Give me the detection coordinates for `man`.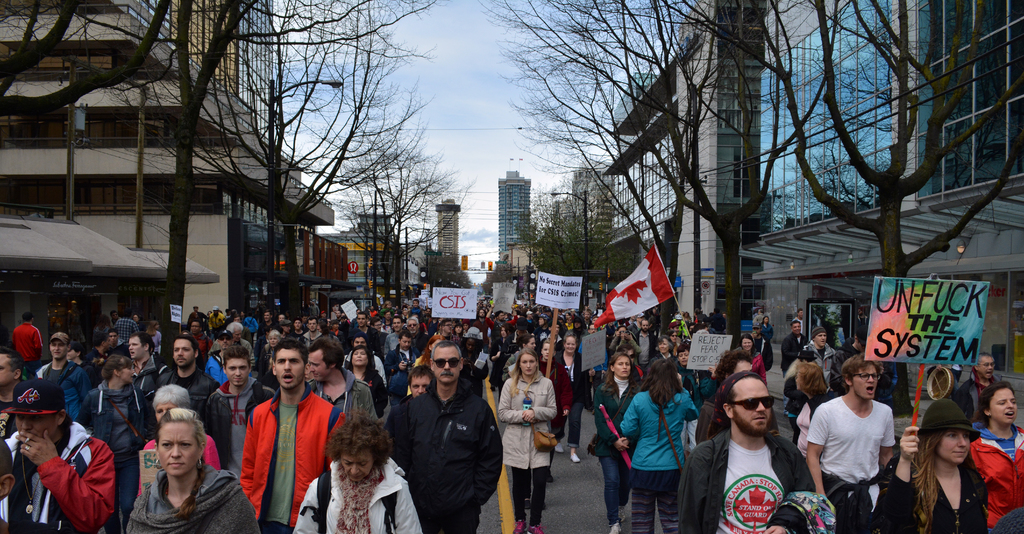
[left=950, top=351, right=1002, bottom=426].
